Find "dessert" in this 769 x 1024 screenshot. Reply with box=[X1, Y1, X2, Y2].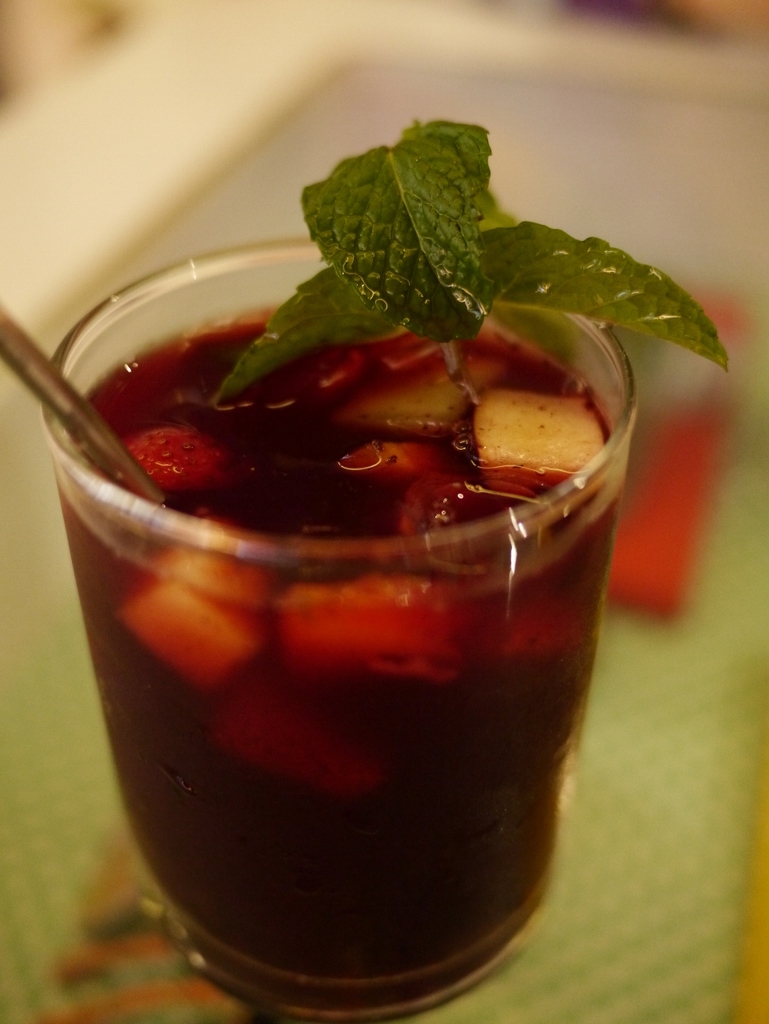
box=[78, 198, 634, 979].
